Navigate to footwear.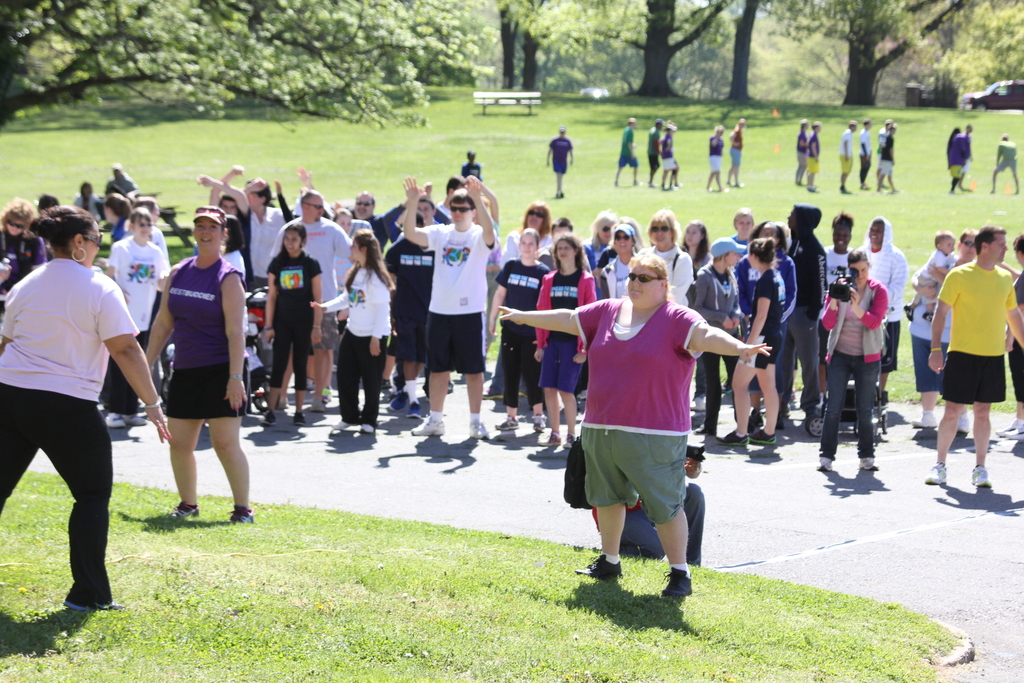
Navigation target: (left=634, top=177, right=643, bottom=184).
